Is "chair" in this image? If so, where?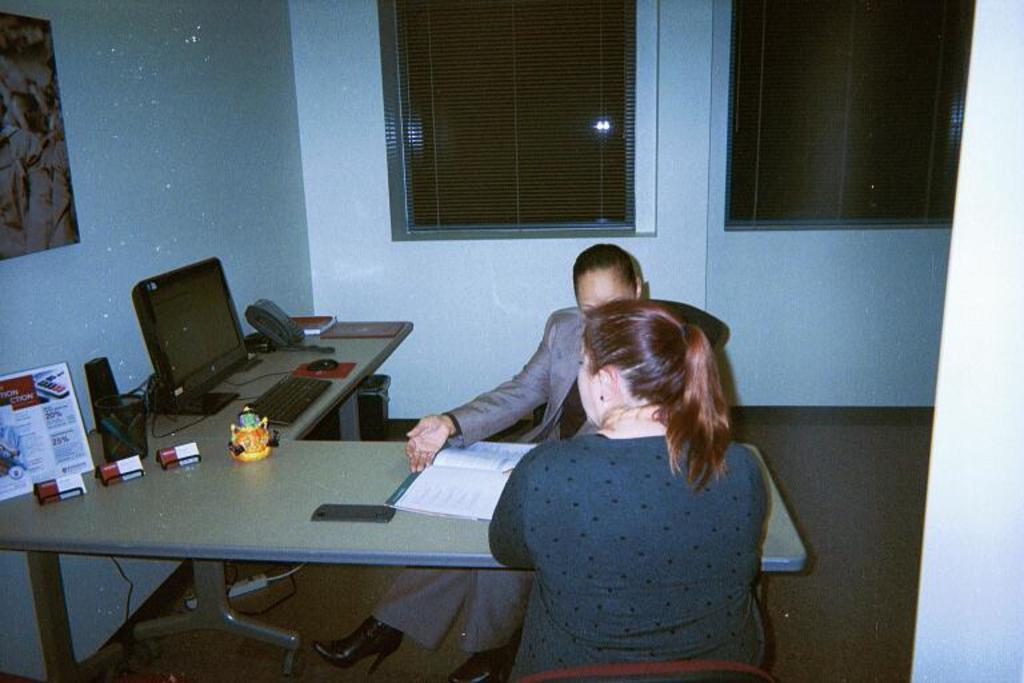
Yes, at [504, 658, 772, 682].
